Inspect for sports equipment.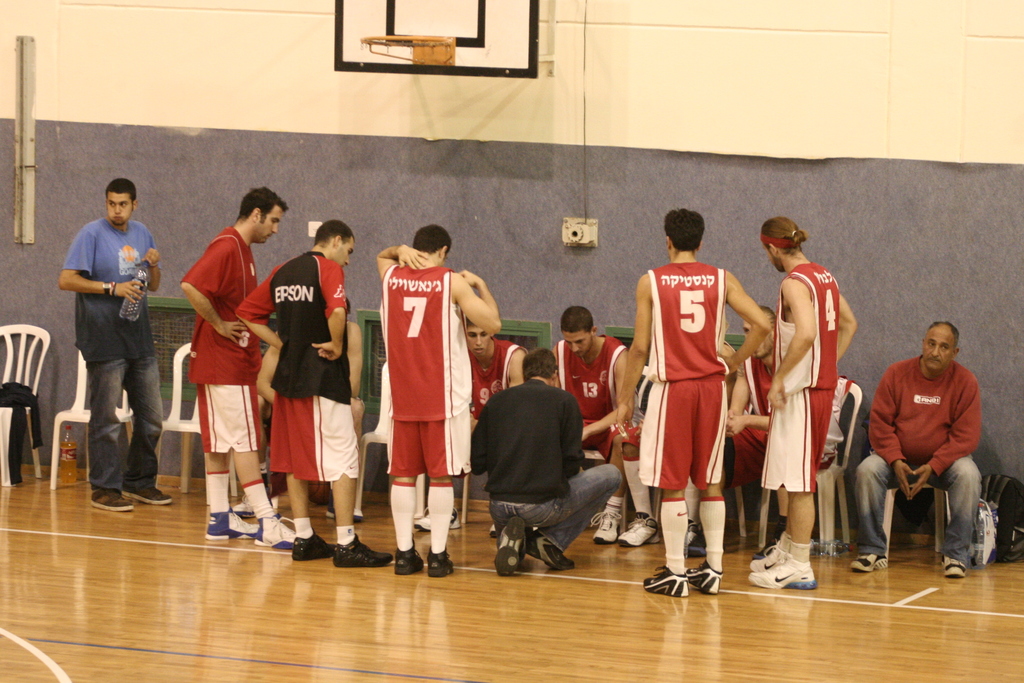
Inspection: <region>203, 509, 260, 539</region>.
